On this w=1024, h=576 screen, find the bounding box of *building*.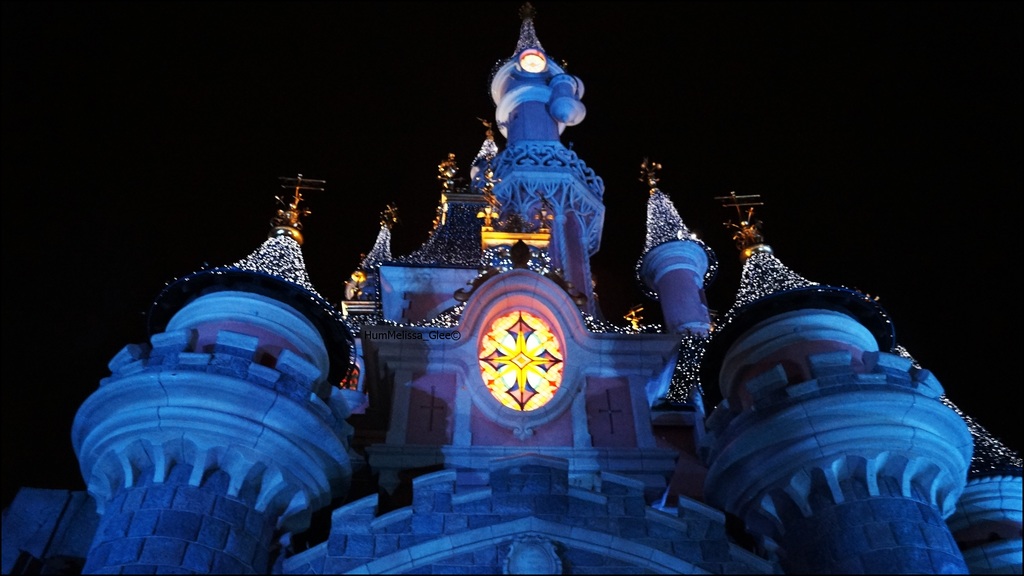
Bounding box: locate(0, 4, 1023, 575).
